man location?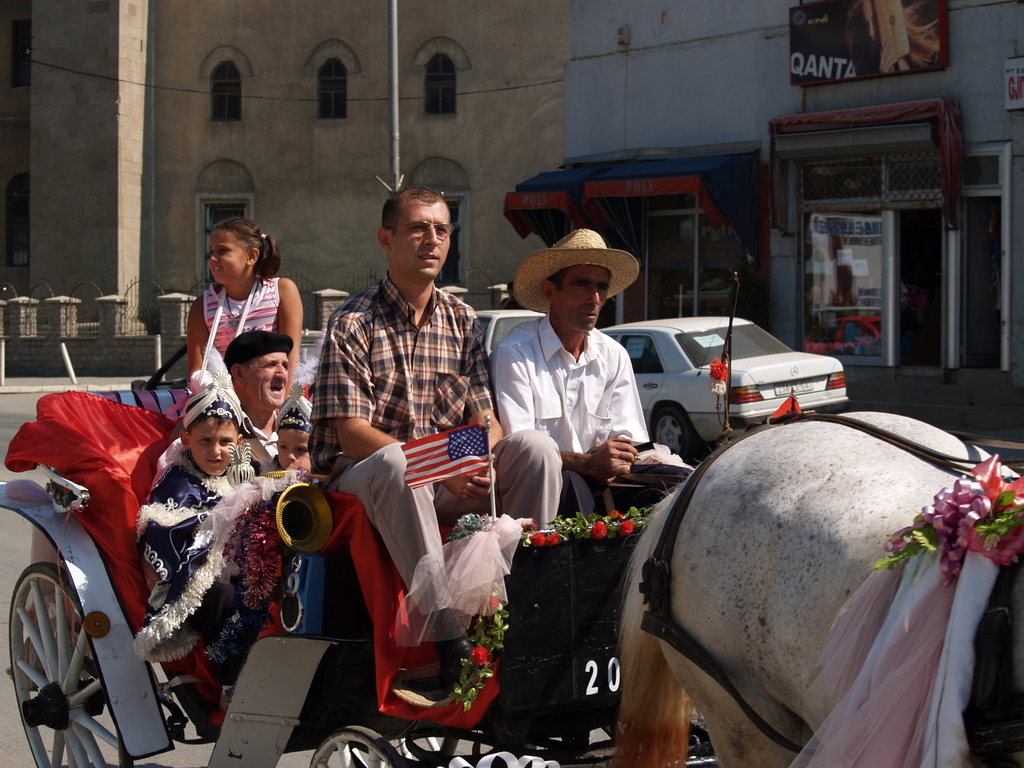
{"x1": 490, "y1": 223, "x2": 659, "y2": 535}
